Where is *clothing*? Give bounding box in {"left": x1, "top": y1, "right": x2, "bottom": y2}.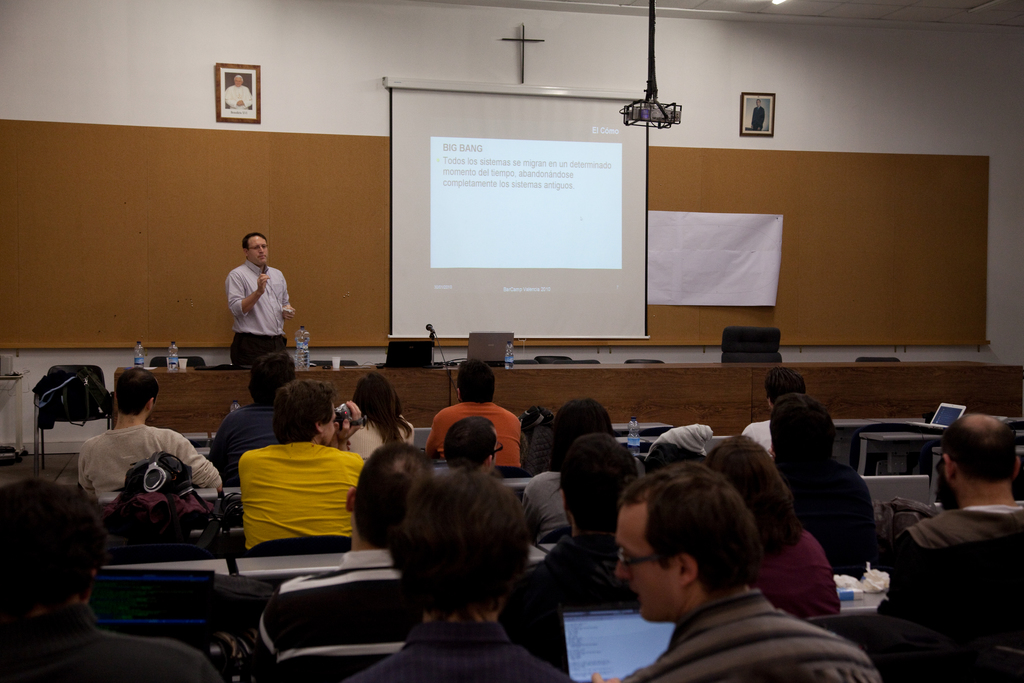
{"left": 747, "top": 416, "right": 801, "bottom": 467}.
